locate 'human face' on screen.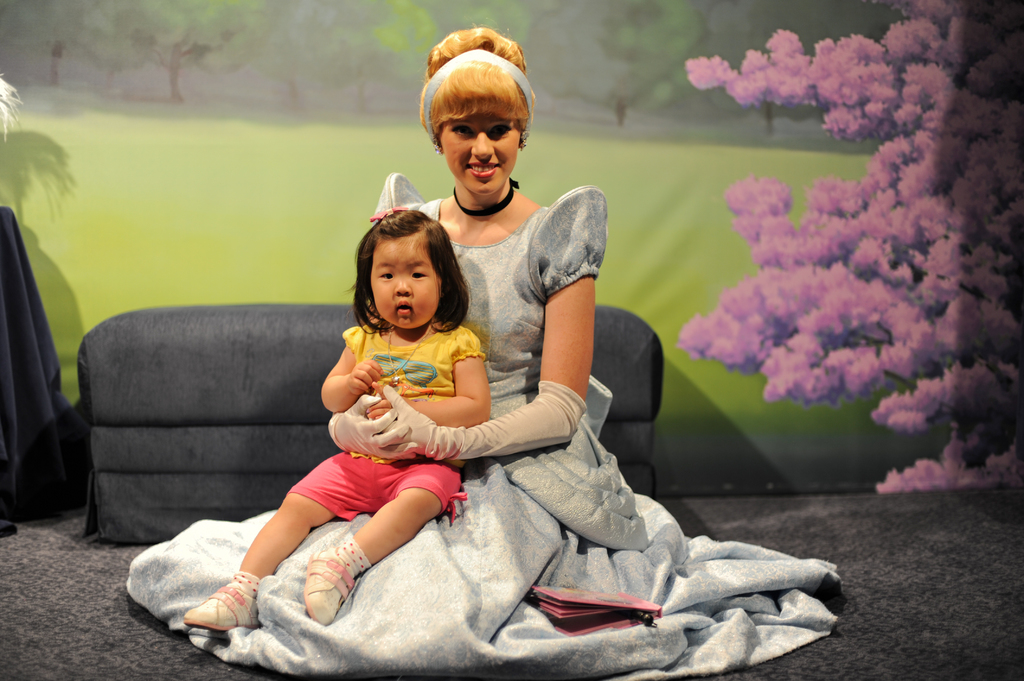
On screen at <bbox>435, 115, 521, 196</bbox>.
